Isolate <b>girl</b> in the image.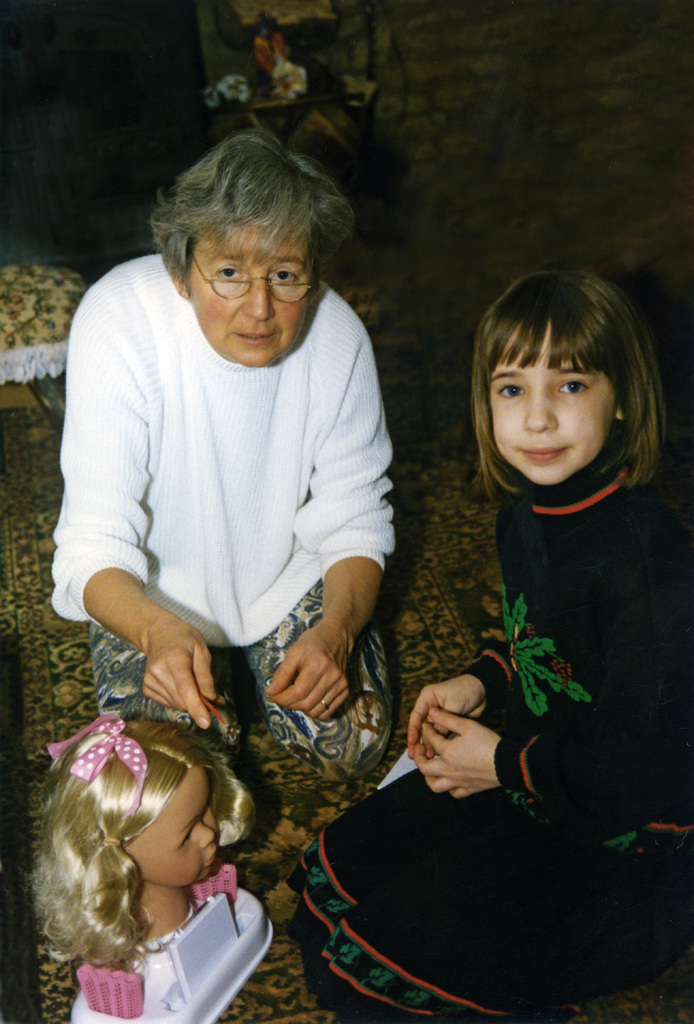
Isolated region: 282/257/693/1023.
